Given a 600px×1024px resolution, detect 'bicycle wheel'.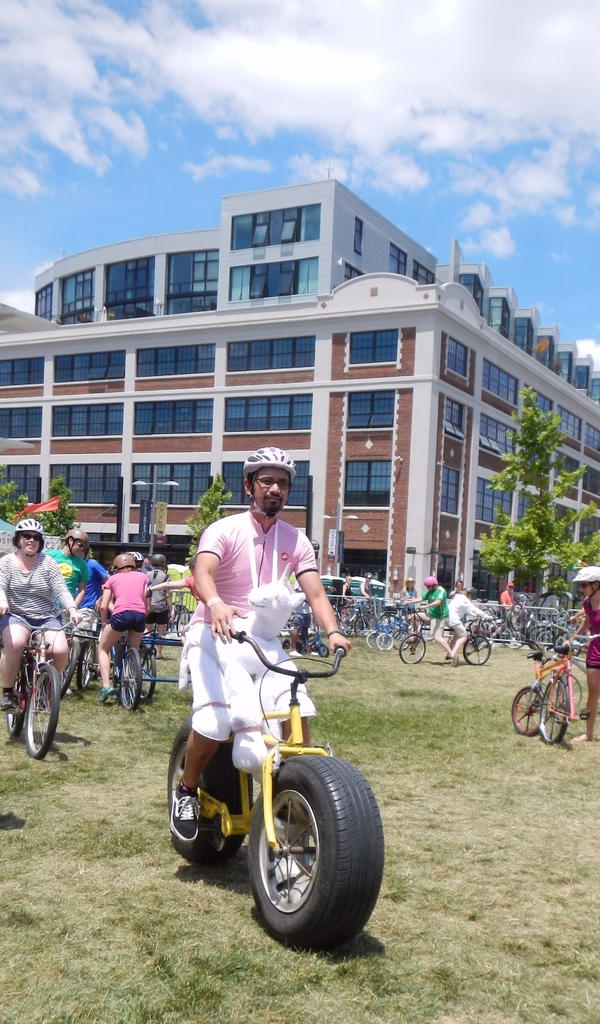
pyautogui.locateOnScreen(513, 684, 550, 736).
